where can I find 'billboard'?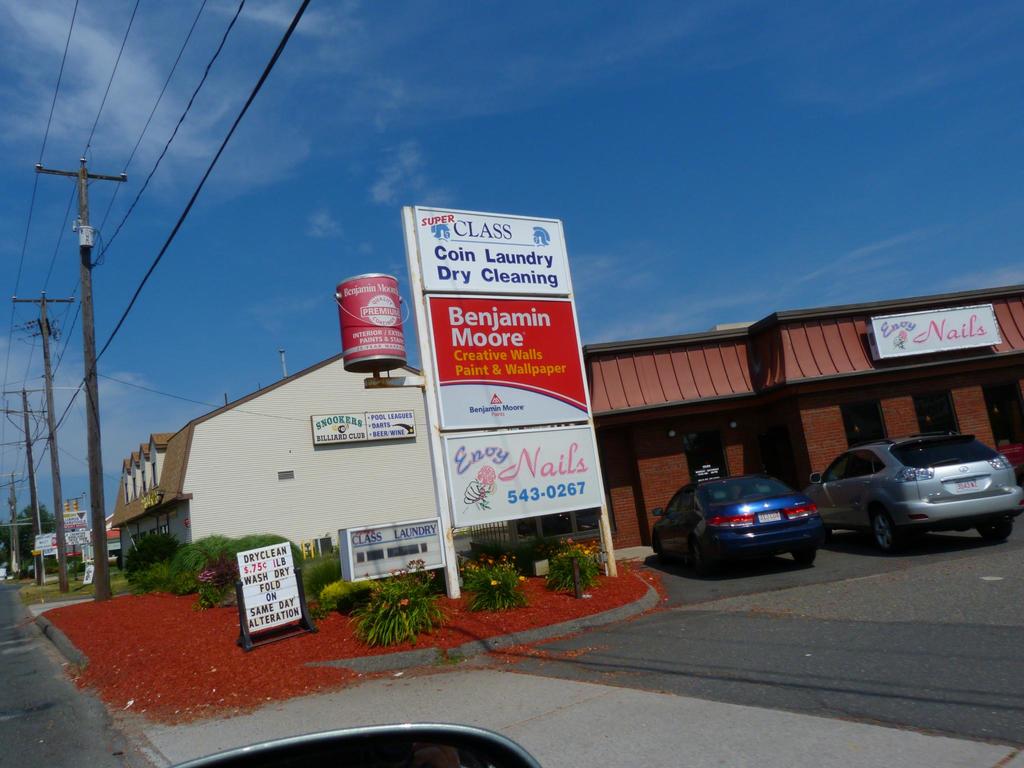
You can find it at {"x1": 870, "y1": 302, "x2": 1004, "y2": 364}.
